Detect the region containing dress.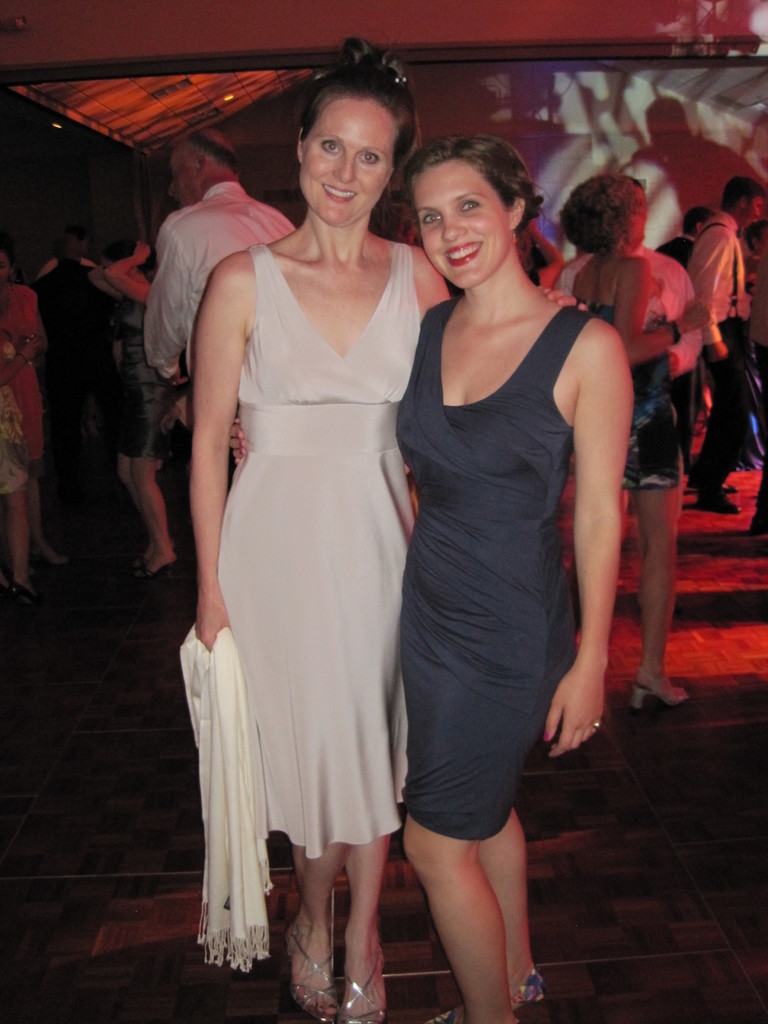
{"x1": 217, "y1": 239, "x2": 419, "y2": 861}.
